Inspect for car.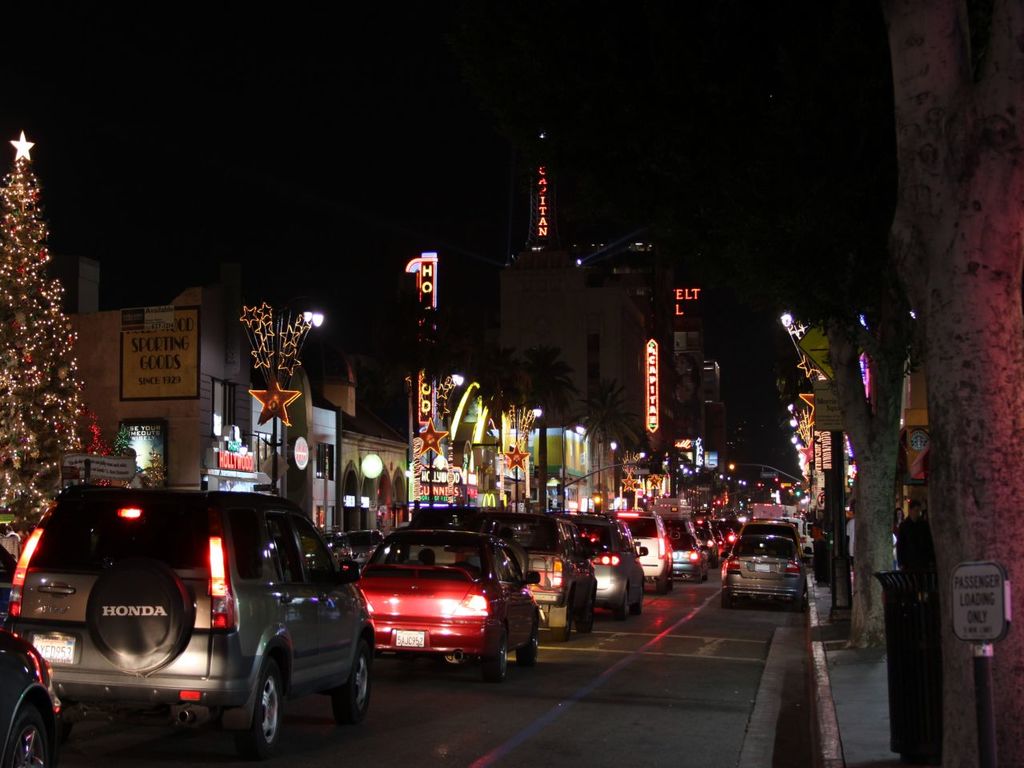
Inspection: box(715, 522, 734, 554).
